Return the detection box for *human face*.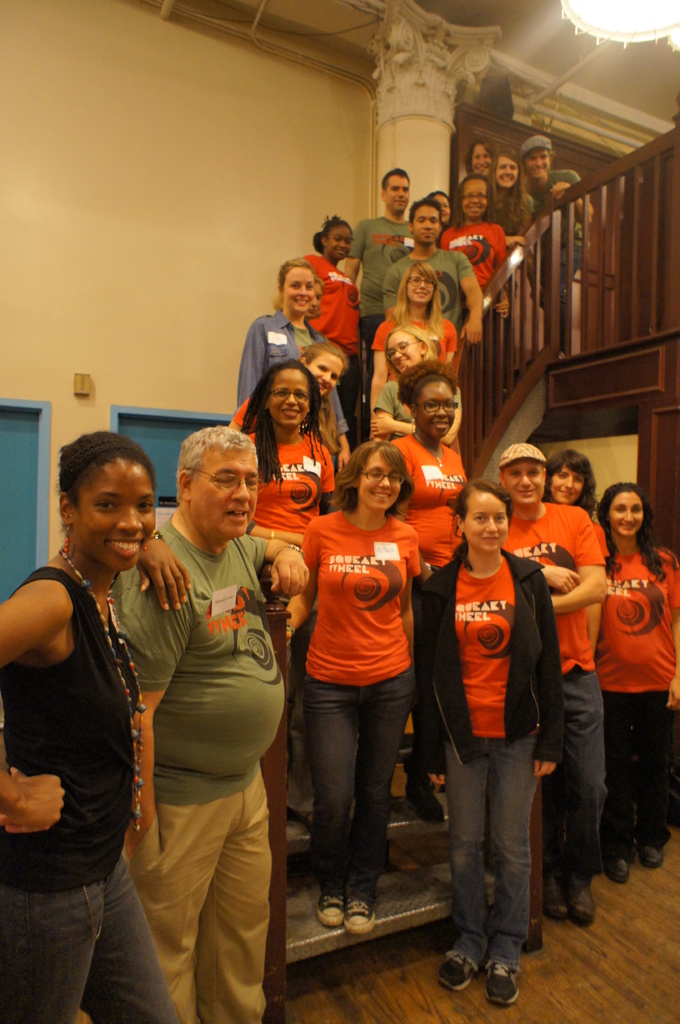
<bbox>608, 490, 645, 536</bbox>.
